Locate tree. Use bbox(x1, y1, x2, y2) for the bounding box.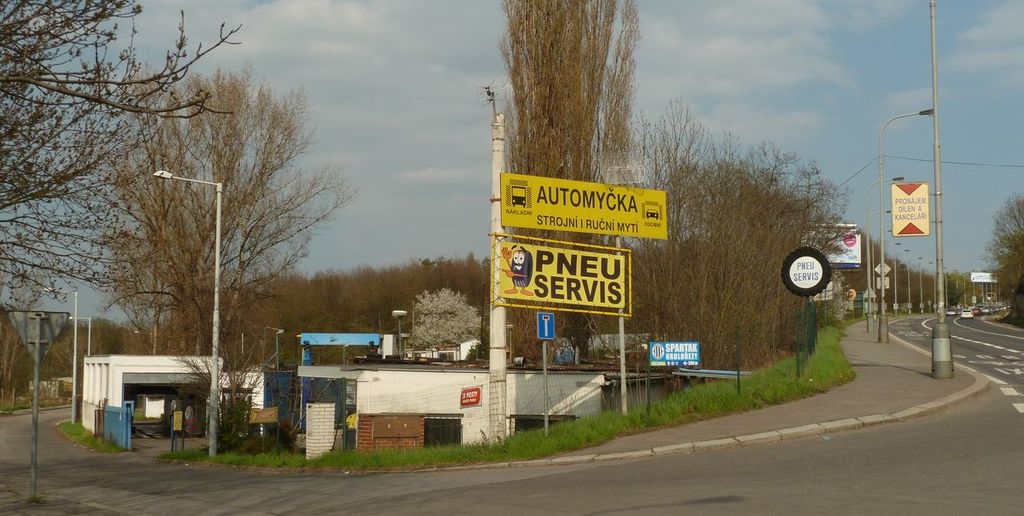
bbox(635, 118, 849, 431).
